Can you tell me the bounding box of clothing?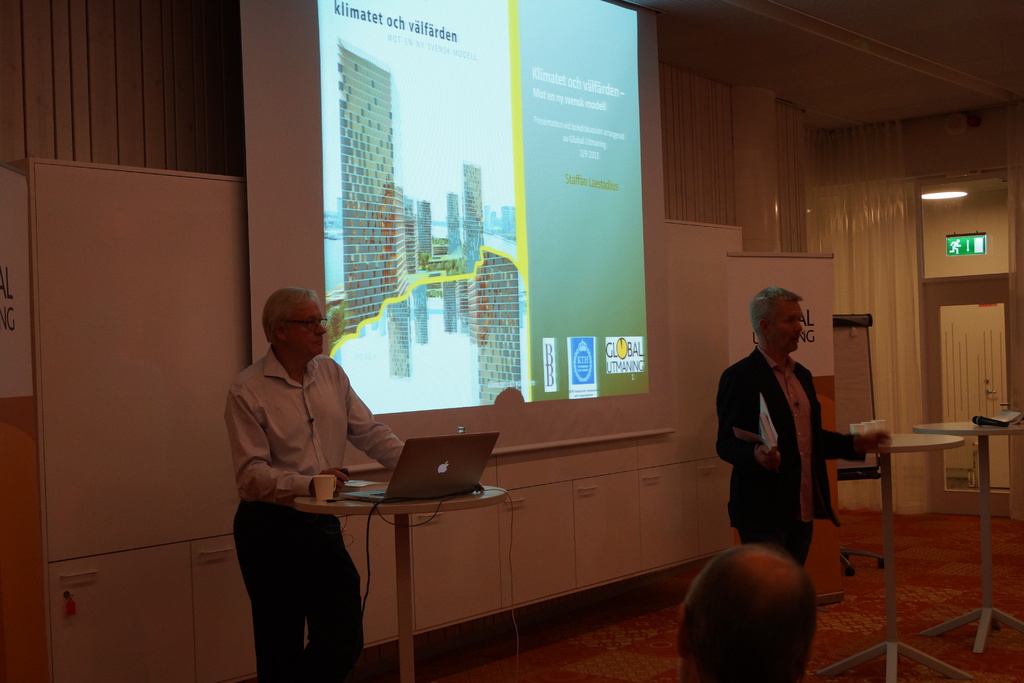
Rect(724, 329, 845, 574).
